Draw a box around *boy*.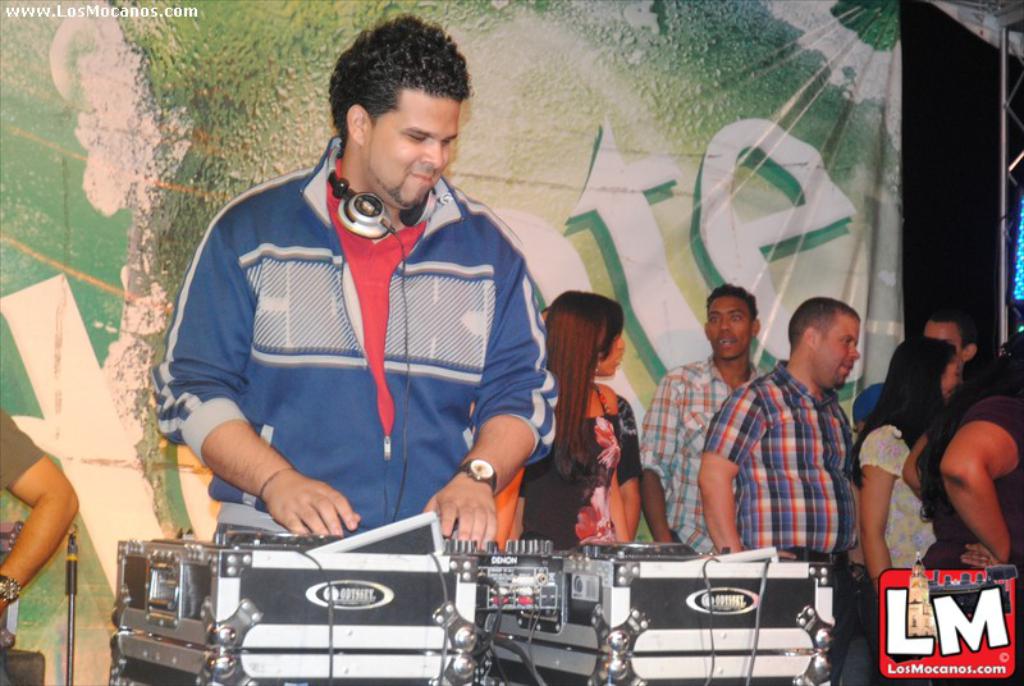
l=696, t=293, r=860, b=685.
